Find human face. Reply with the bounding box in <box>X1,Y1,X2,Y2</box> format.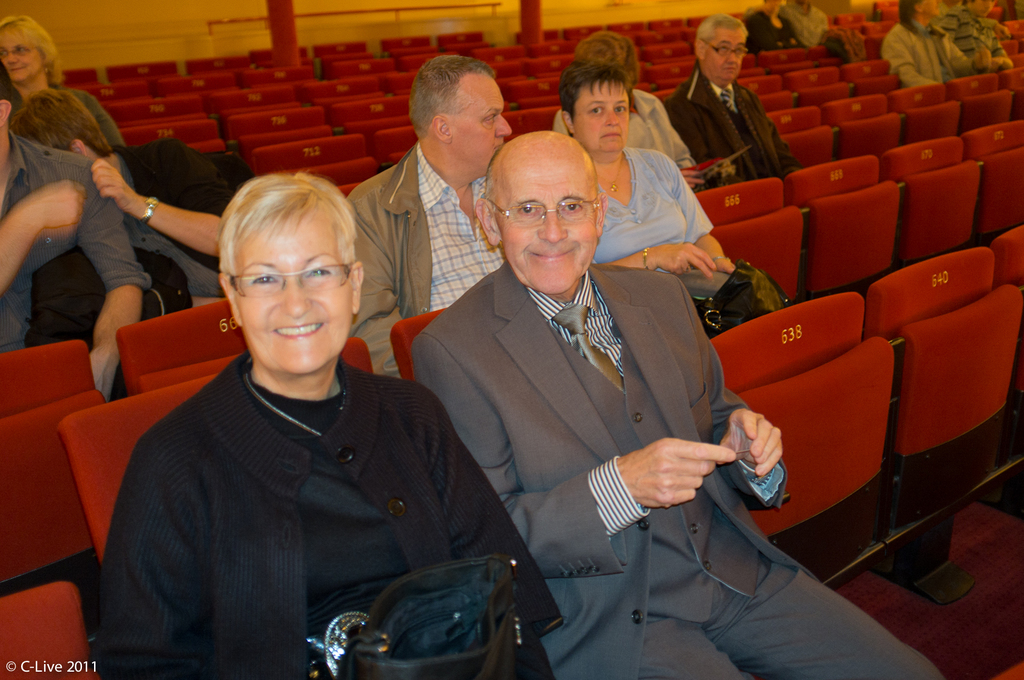
<box>961,0,980,12</box>.
